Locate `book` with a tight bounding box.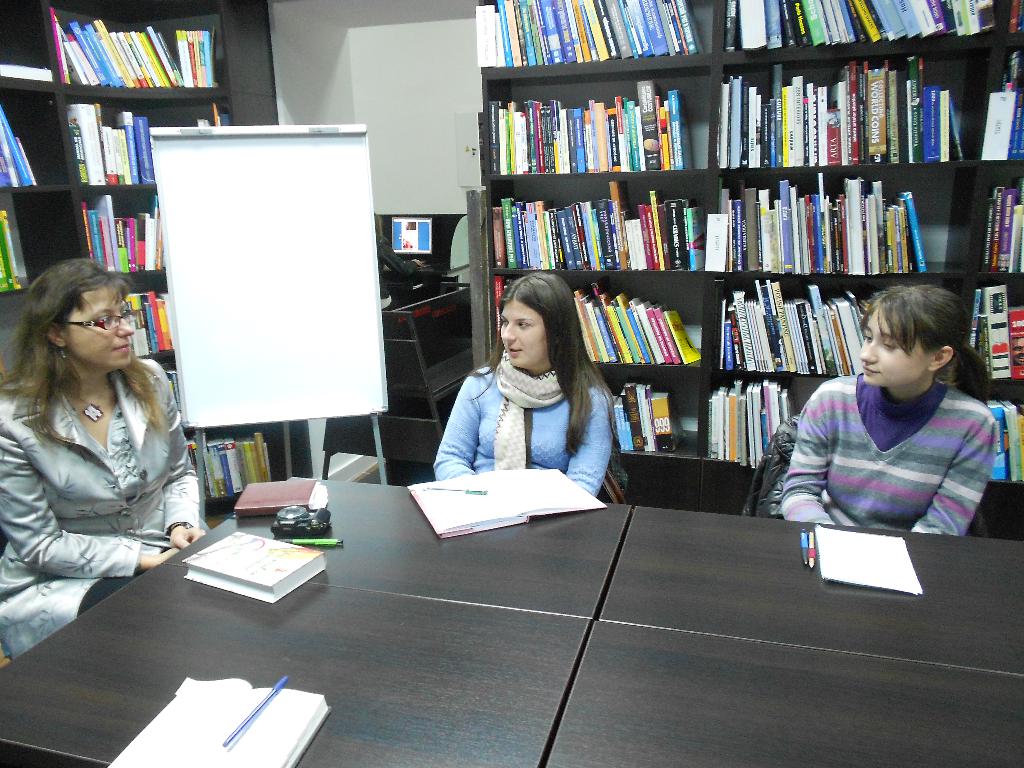
181, 526, 325, 607.
